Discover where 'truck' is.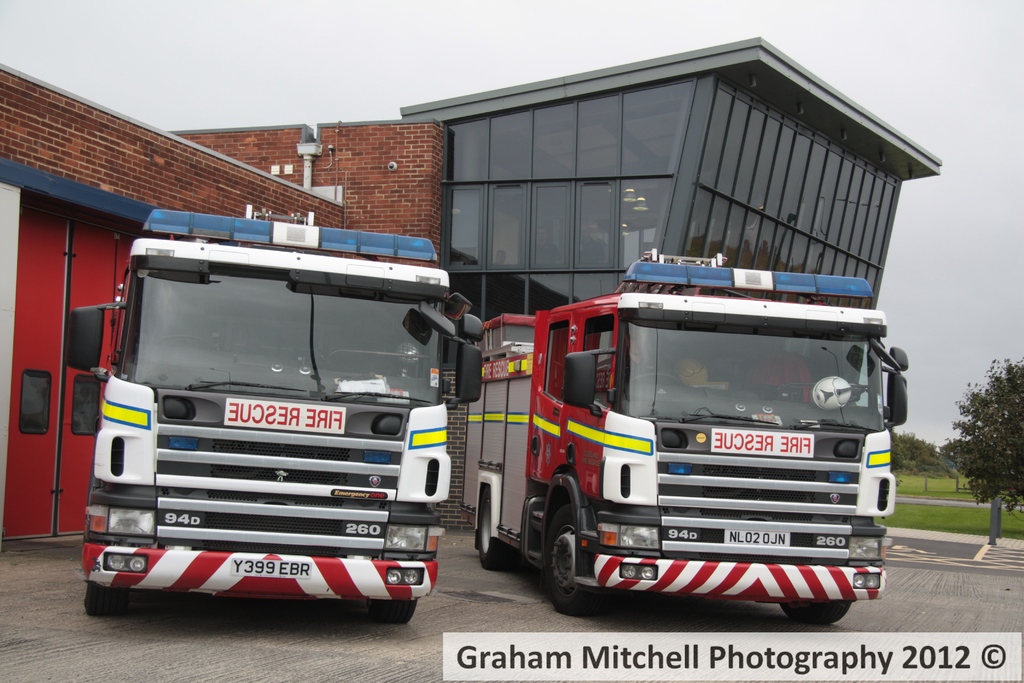
Discovered at bbox=(86, 209, 476, 618).
